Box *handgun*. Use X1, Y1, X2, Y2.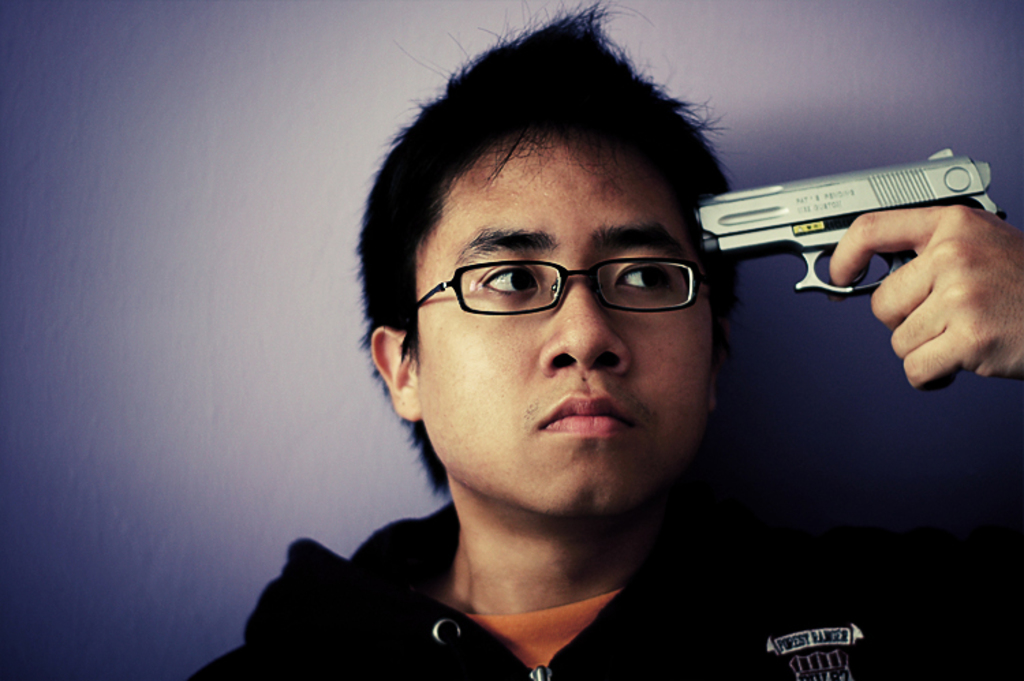
695, 147, 1006, 296.
